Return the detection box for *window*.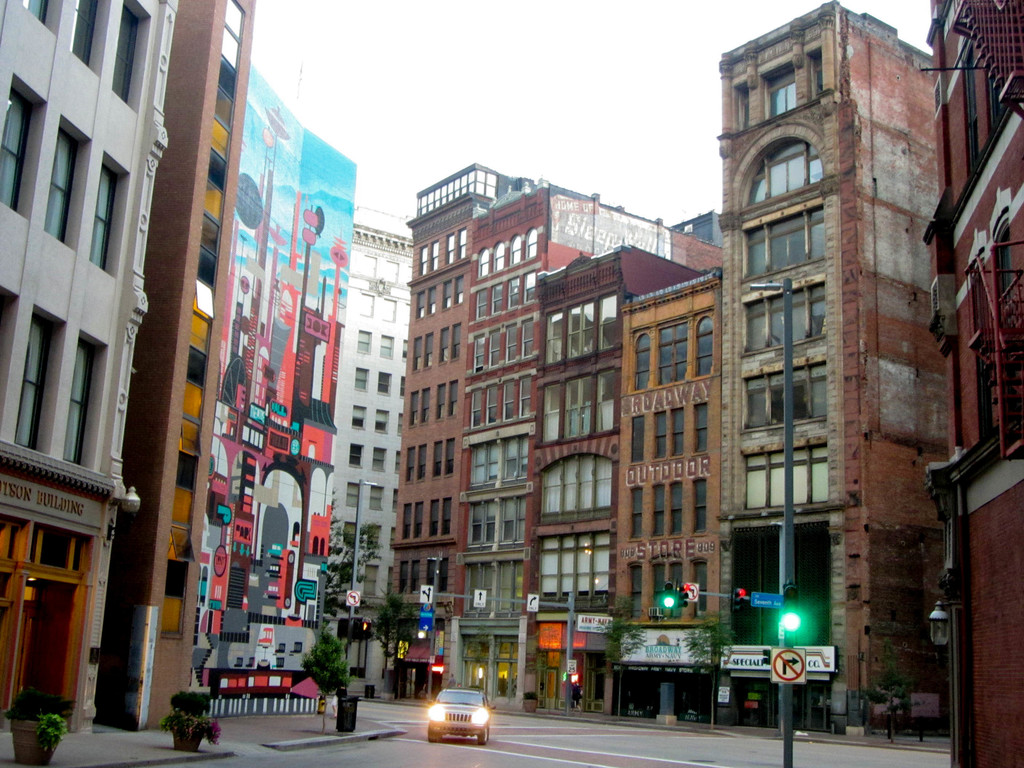
[10, 305, 69, 452].
